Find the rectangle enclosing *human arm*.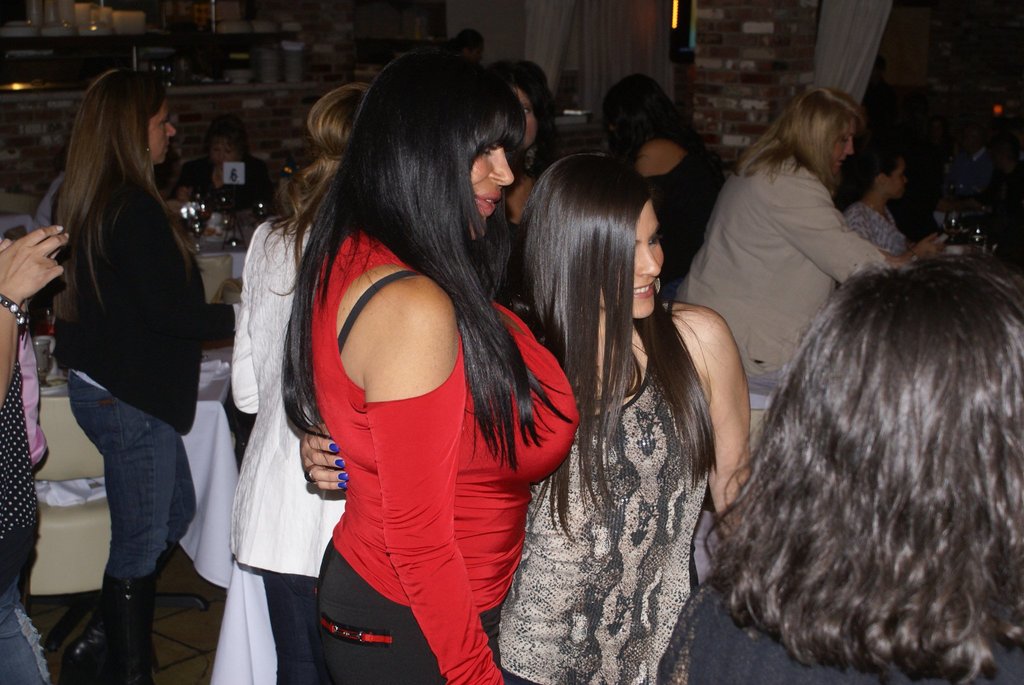
bbox(301, 425, 349, 496).
